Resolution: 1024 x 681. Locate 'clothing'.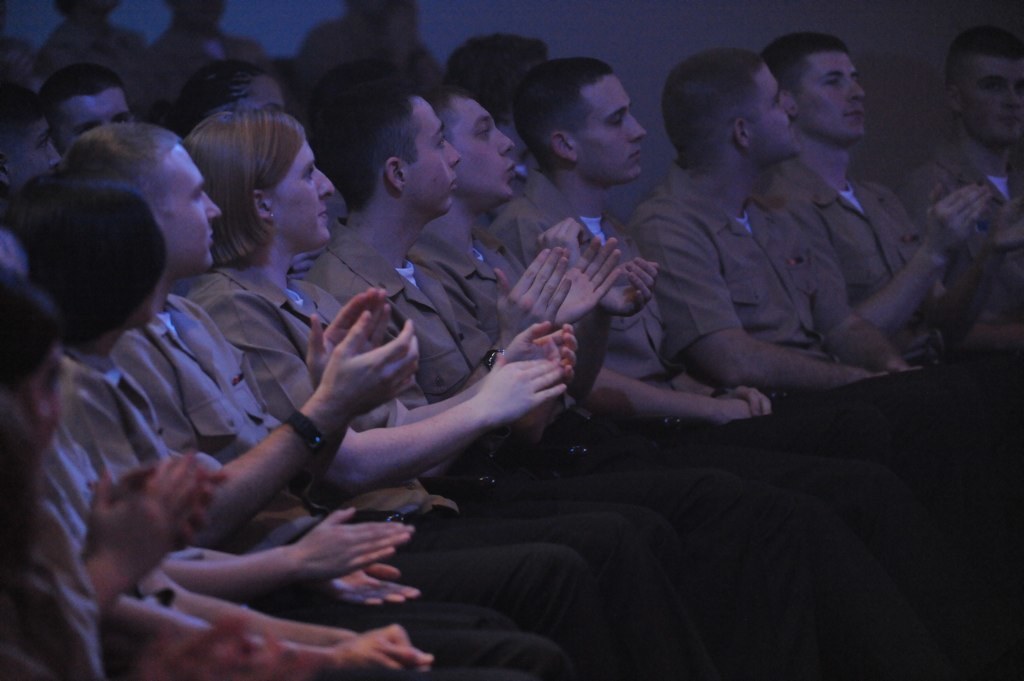
locate(767, 125, 1023, 388).
